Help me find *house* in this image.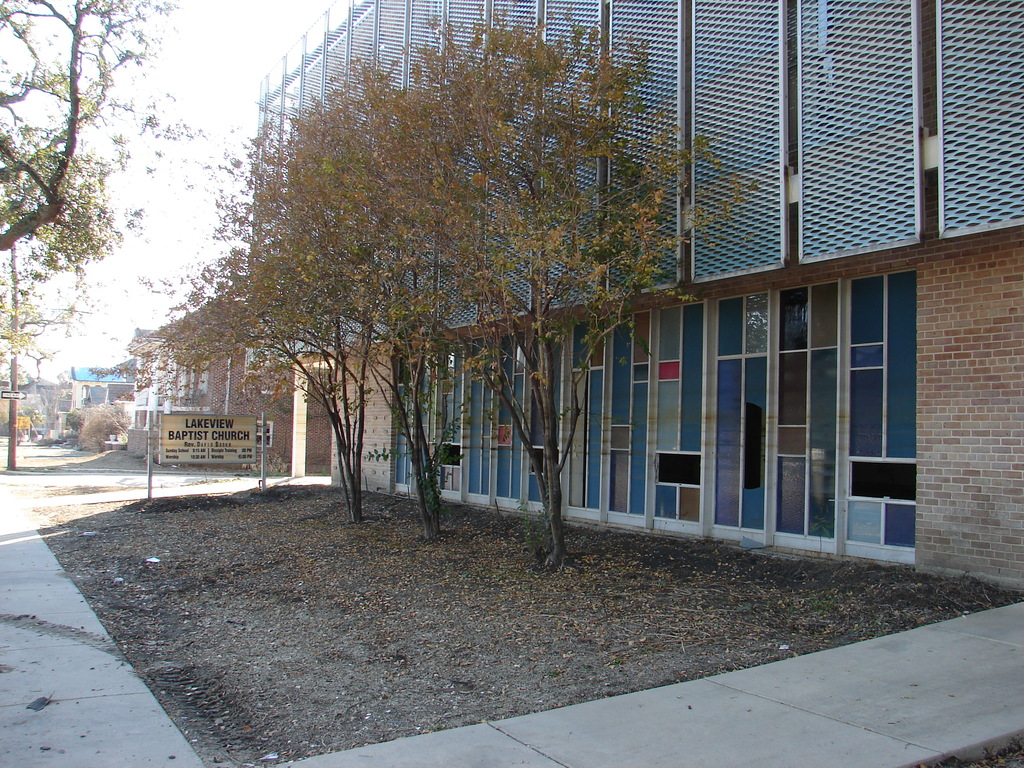
Found it: {"left": 252, "top": 0, "right": 1023, "bottom": 587}.
